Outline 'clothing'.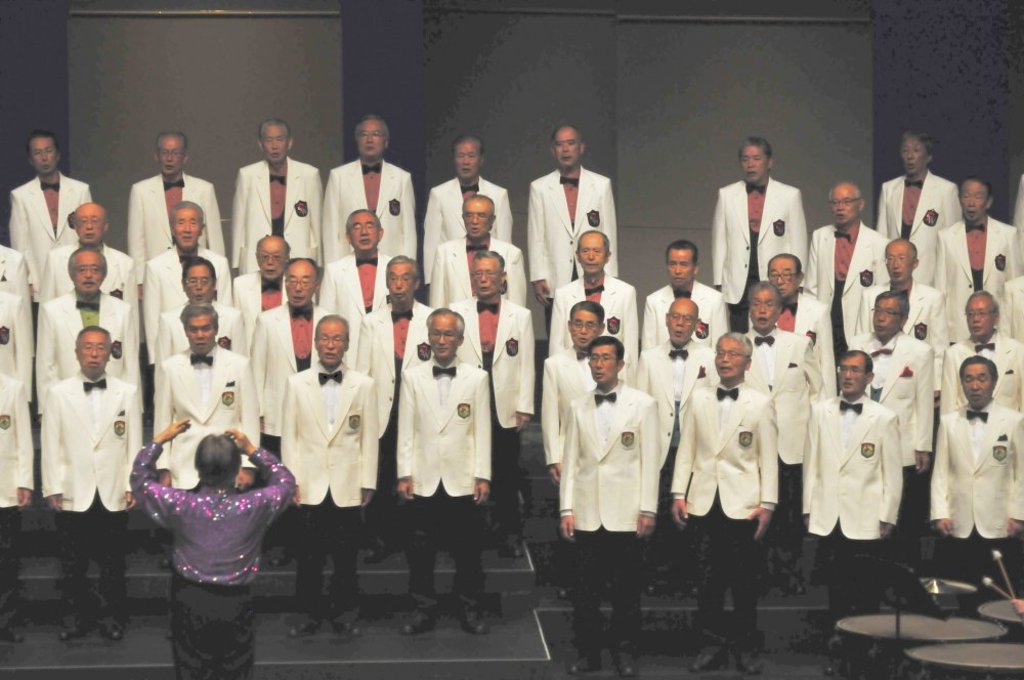
Outline: region(524, 158, 618, 307).
